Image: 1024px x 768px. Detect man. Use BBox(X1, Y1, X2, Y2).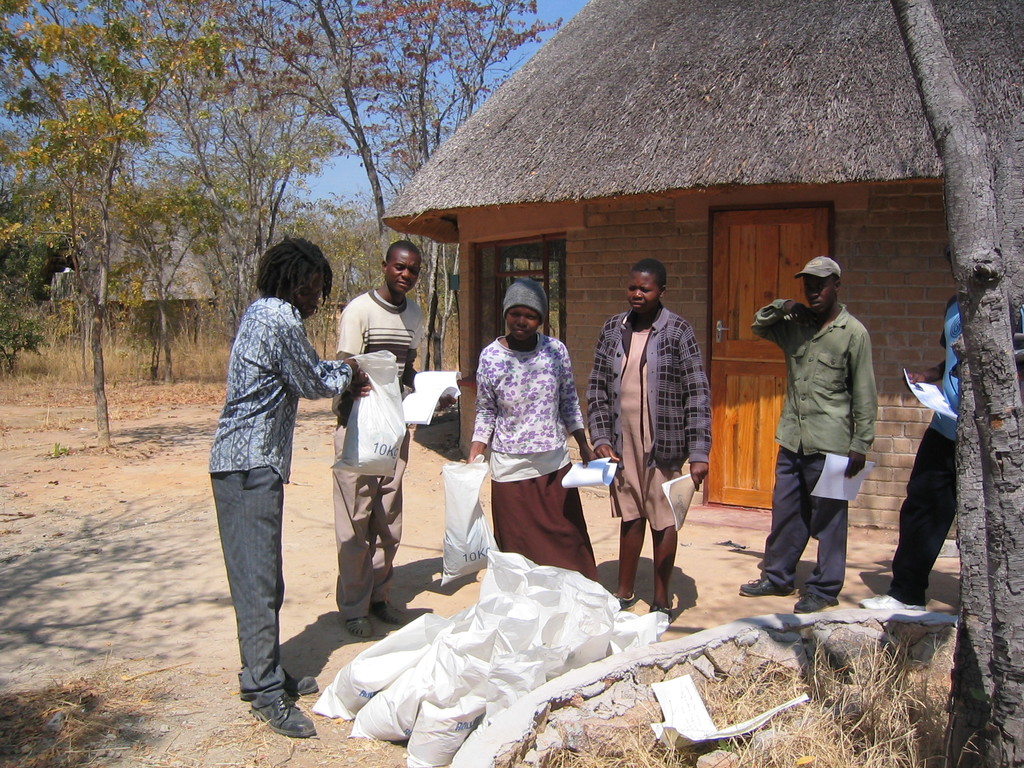
BBox(857, 247, 977, 620).
